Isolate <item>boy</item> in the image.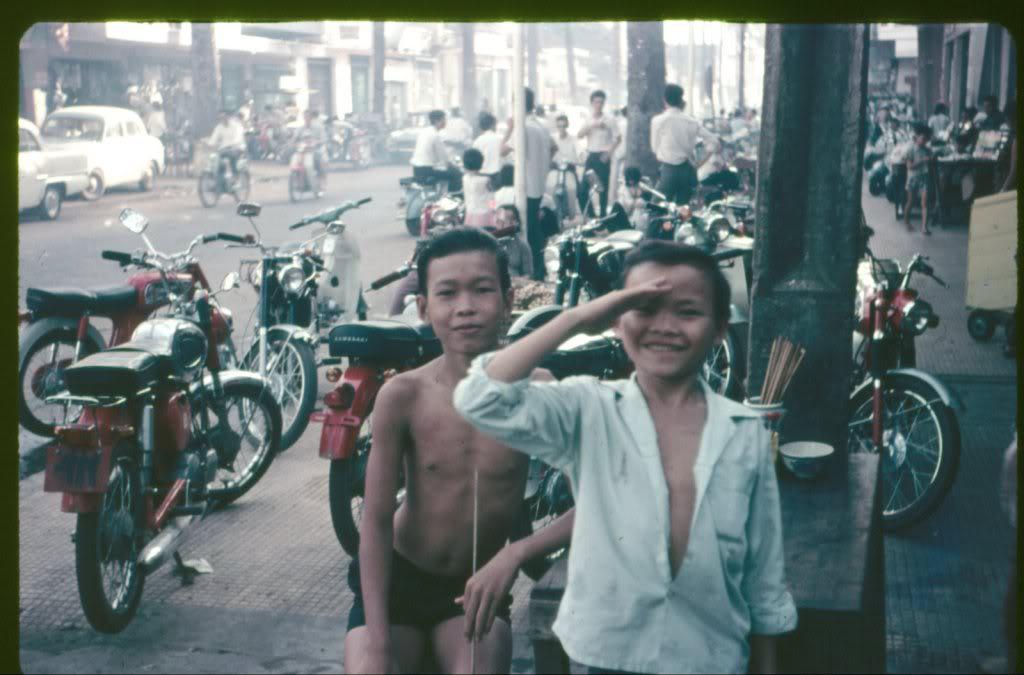
Isolated region: bbox=[454, 230, 794, 674].
